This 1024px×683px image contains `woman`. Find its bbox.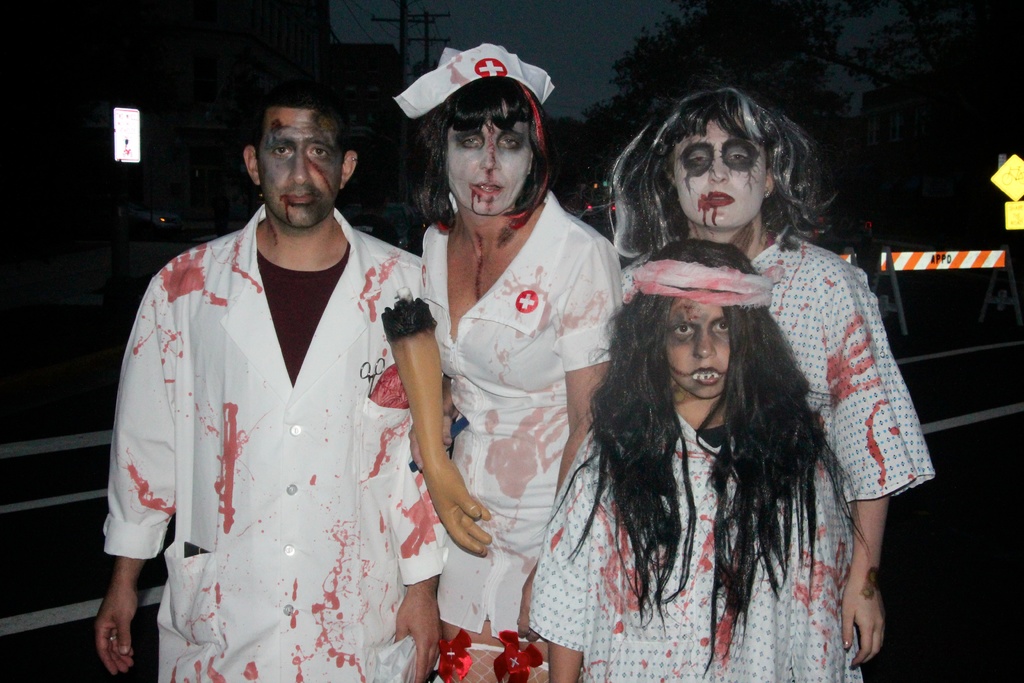
x1=403, y1=54, x2=628, y2=679.
